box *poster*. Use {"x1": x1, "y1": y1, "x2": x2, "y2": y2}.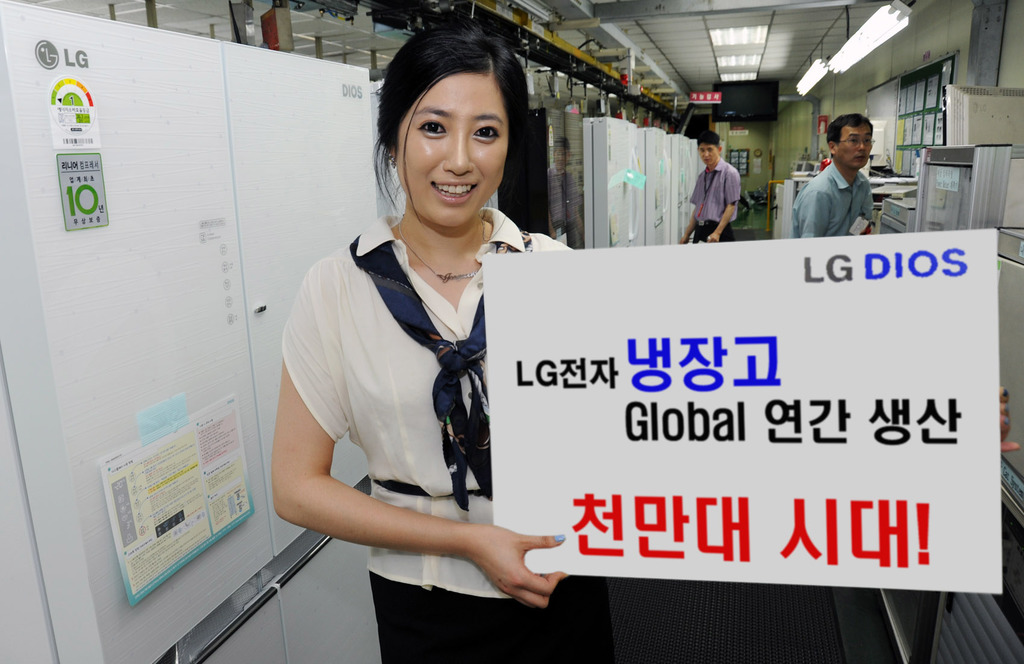
{"x1": 95, "y1": 392, "x2": 256, "y2": 604}.
